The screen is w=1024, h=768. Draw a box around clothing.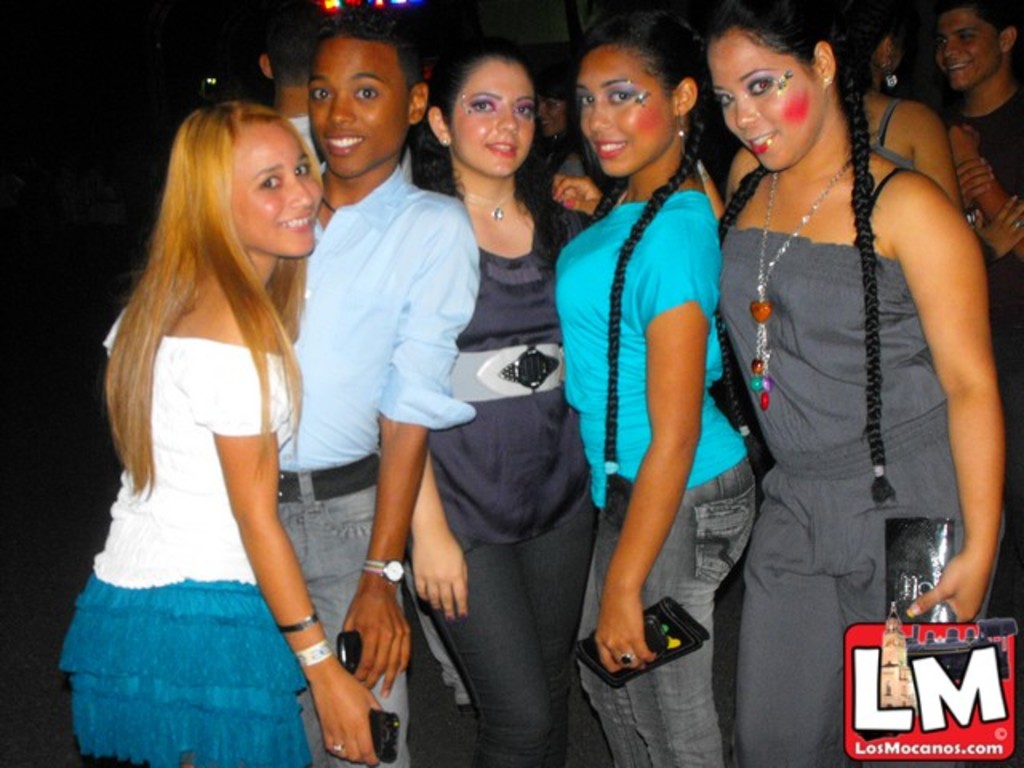
[405, 198, 602, 766].
